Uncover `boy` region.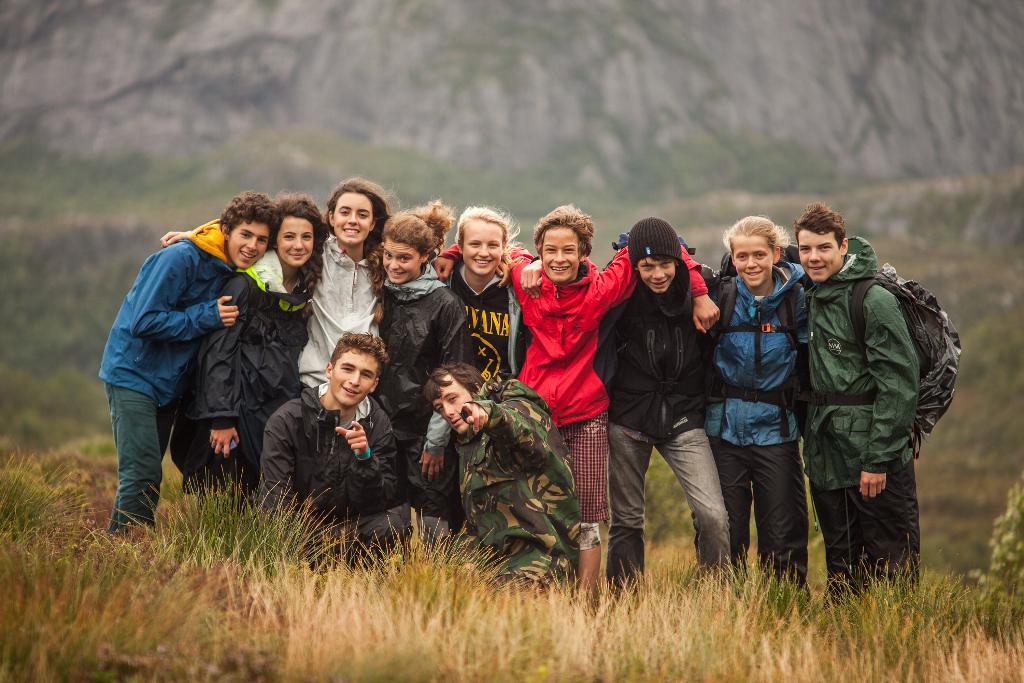
Uncovered: box=[792, 201, 930, 593].
